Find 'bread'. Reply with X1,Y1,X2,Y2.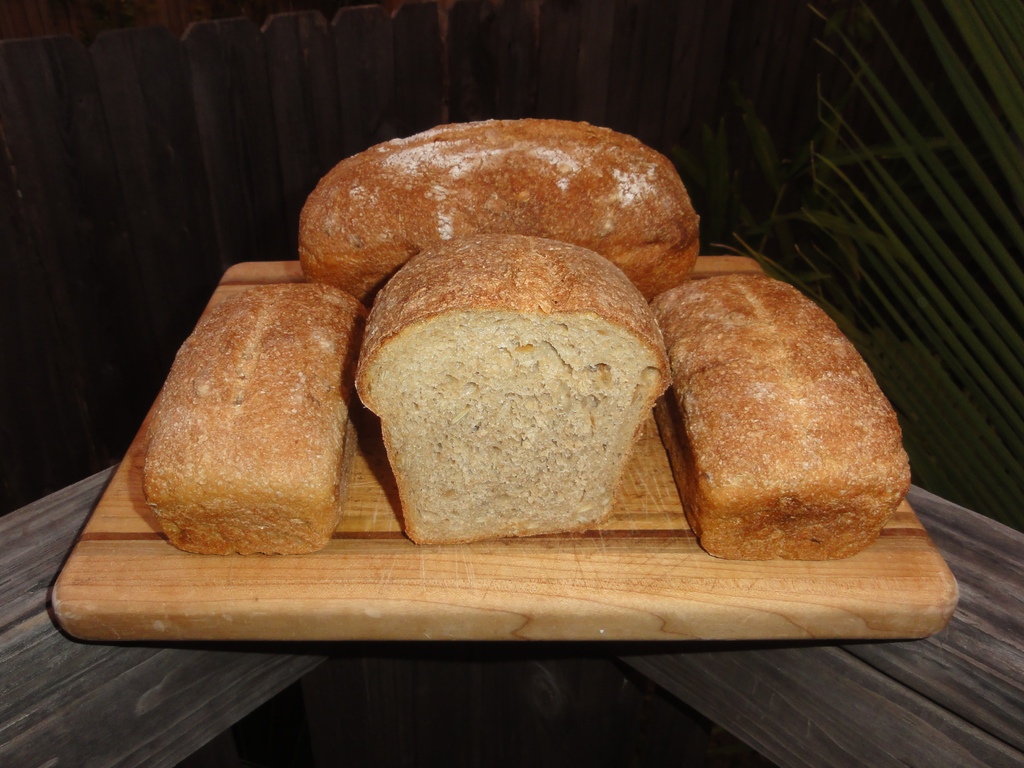
647,273,900,560.
